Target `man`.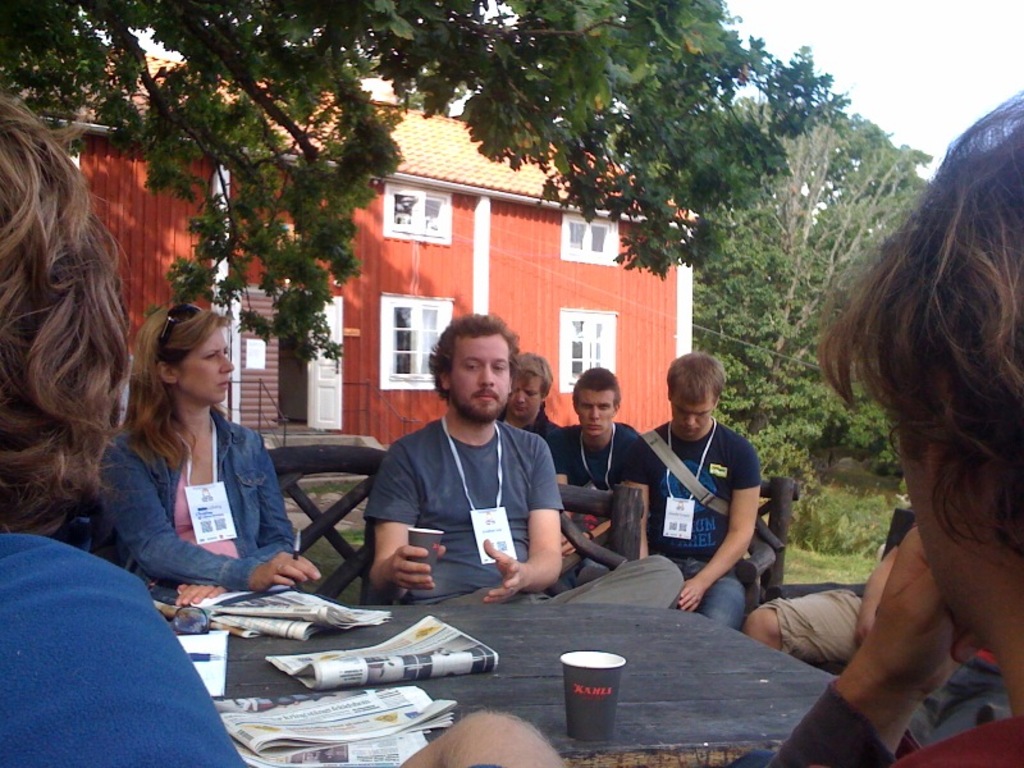
Target region: box=[503, 357, 561, 451].
